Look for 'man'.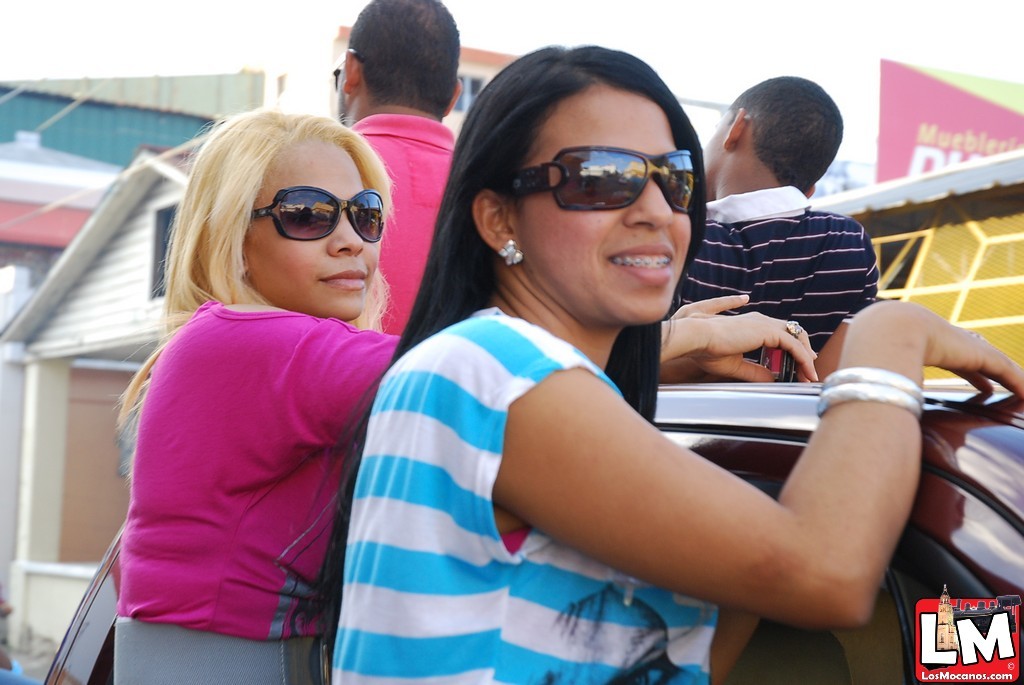
Found: (x1=333, y1=0, x2=467, y2=328).
